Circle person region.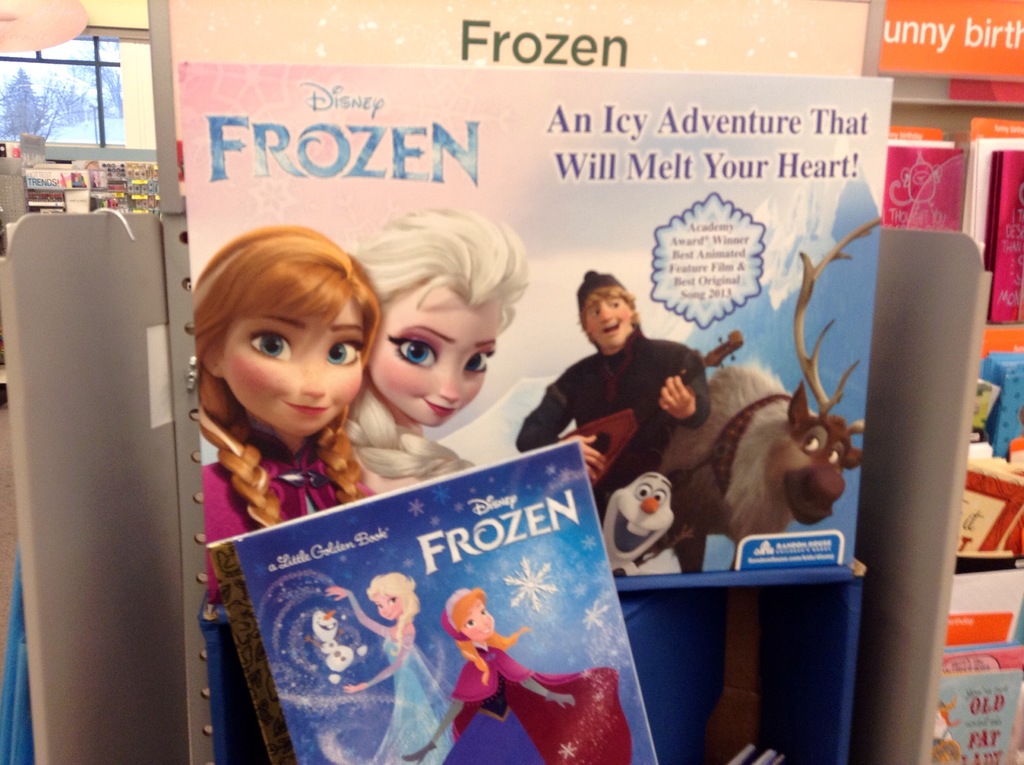
Region: [x1=515, y1=271, x2=712, y2=514].
